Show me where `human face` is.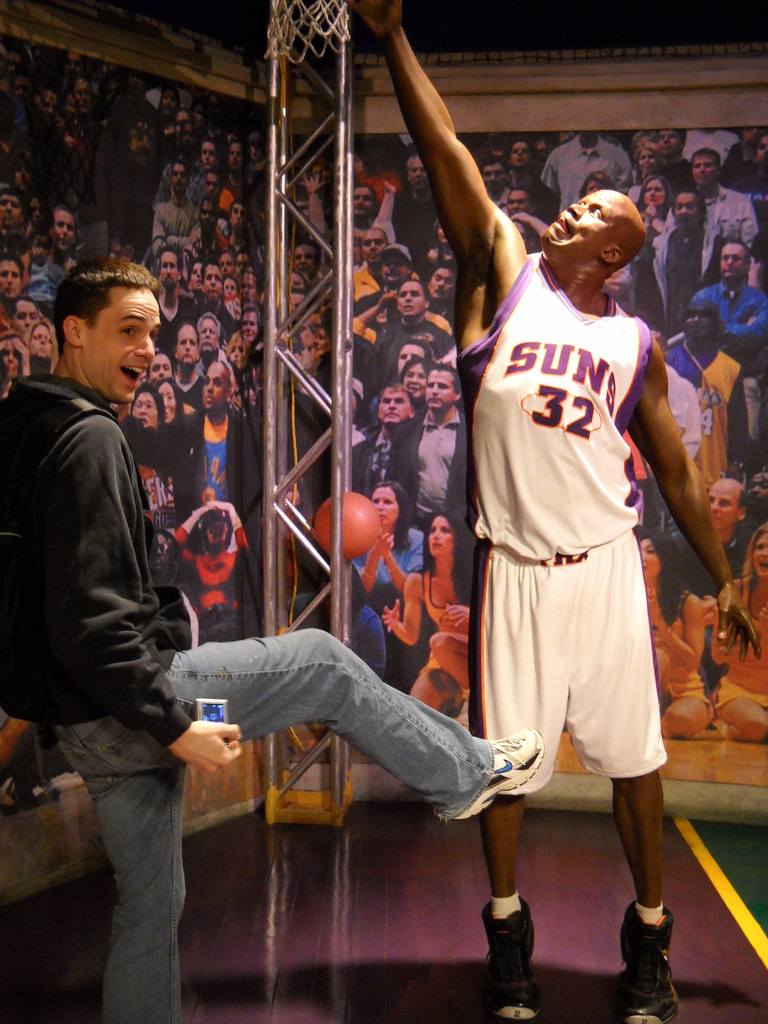
`human face` is at region(397, 280, 425, 314).
